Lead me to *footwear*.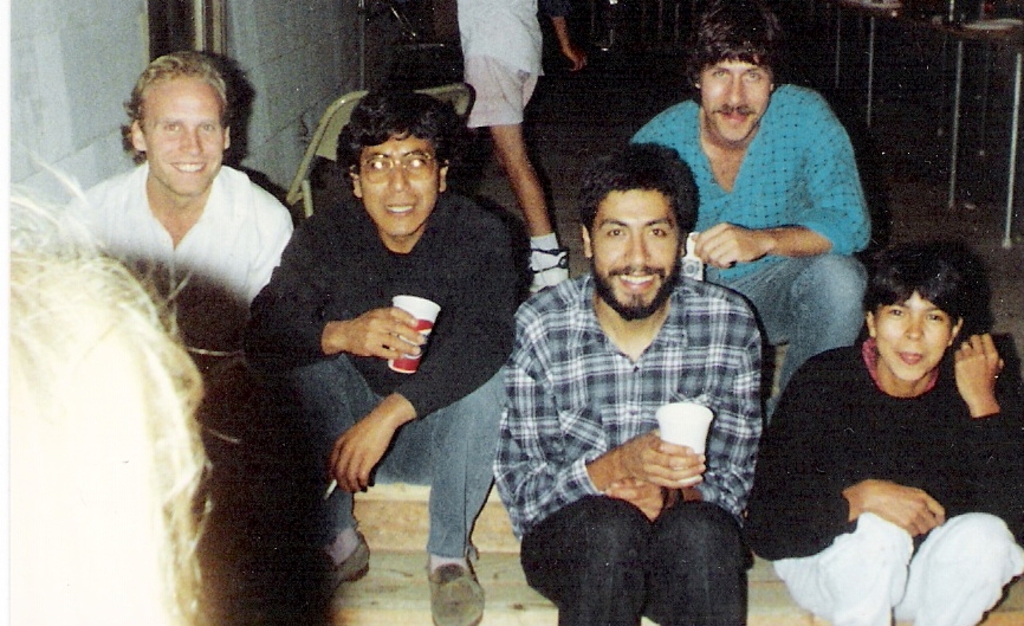
Lead to locate(420, 547, 481, 612).
